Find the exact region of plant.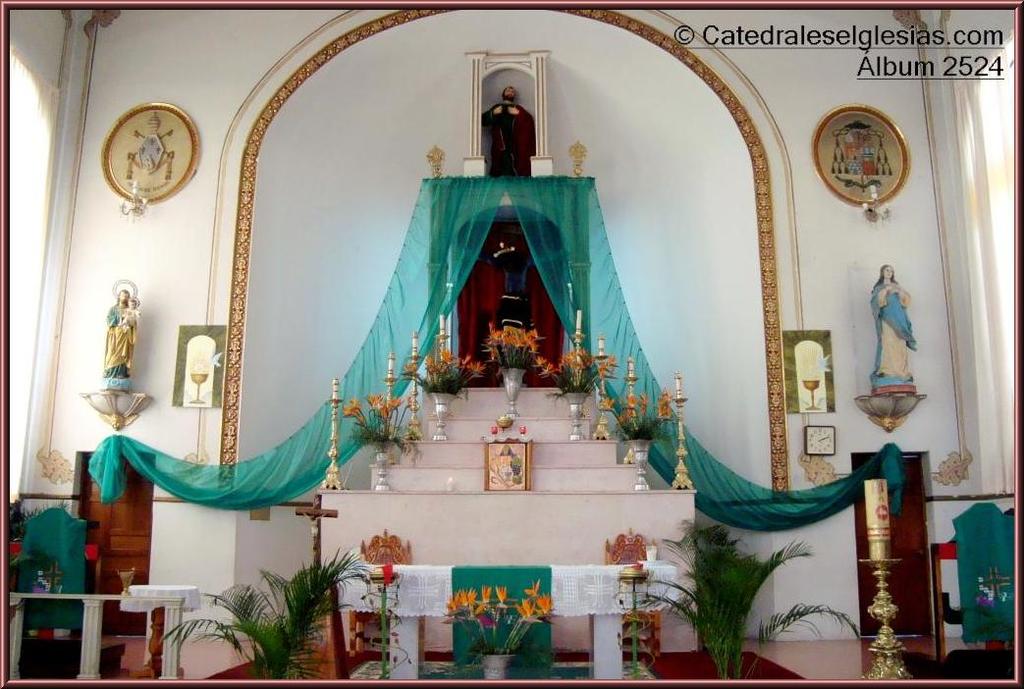
Exact region: region(603, 383, 674, 443).
